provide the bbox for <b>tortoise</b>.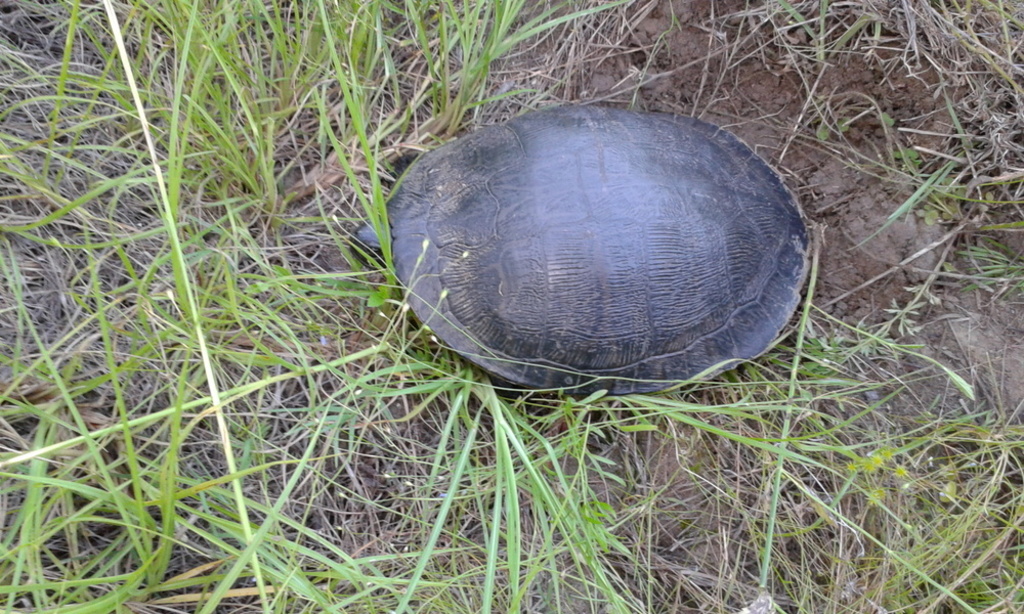
locate(352, 102, 814, 410).
